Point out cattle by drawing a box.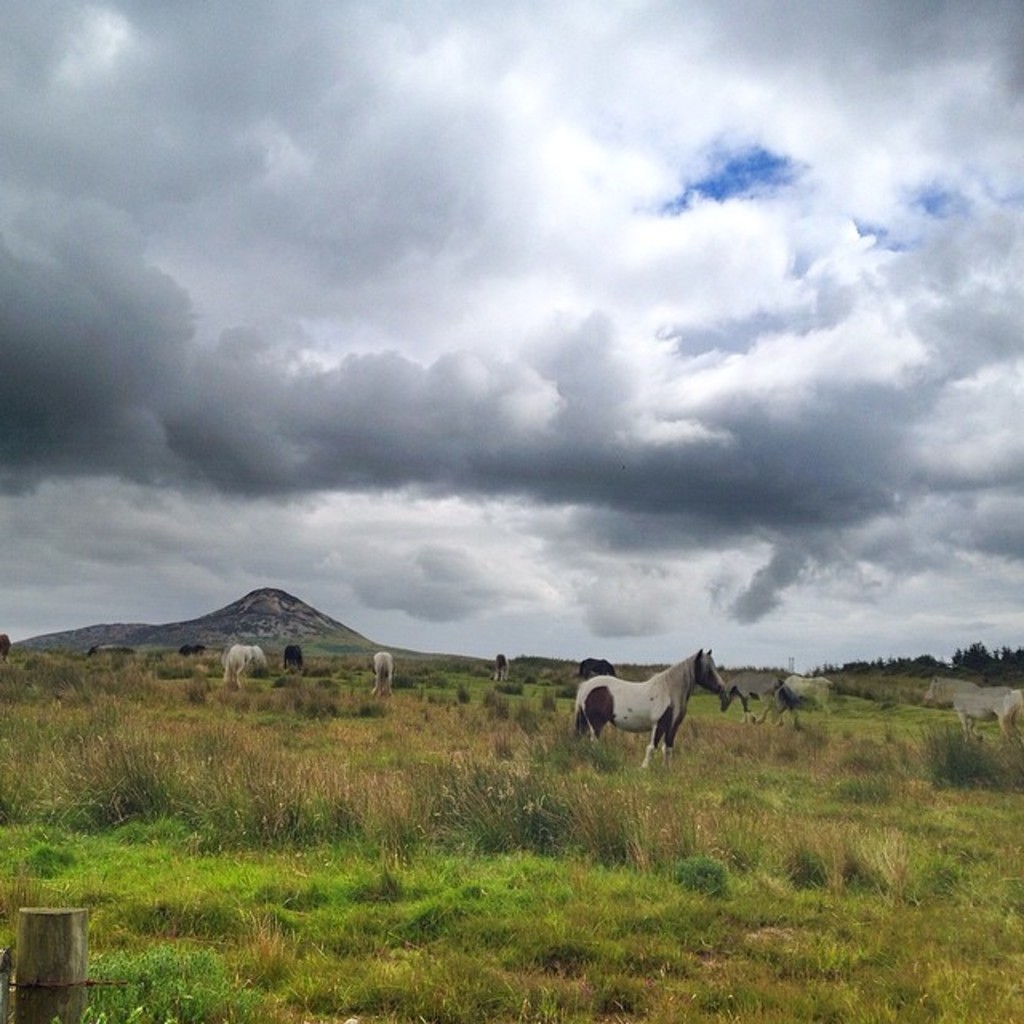
<region>226, 646, 266, 690</region>.
